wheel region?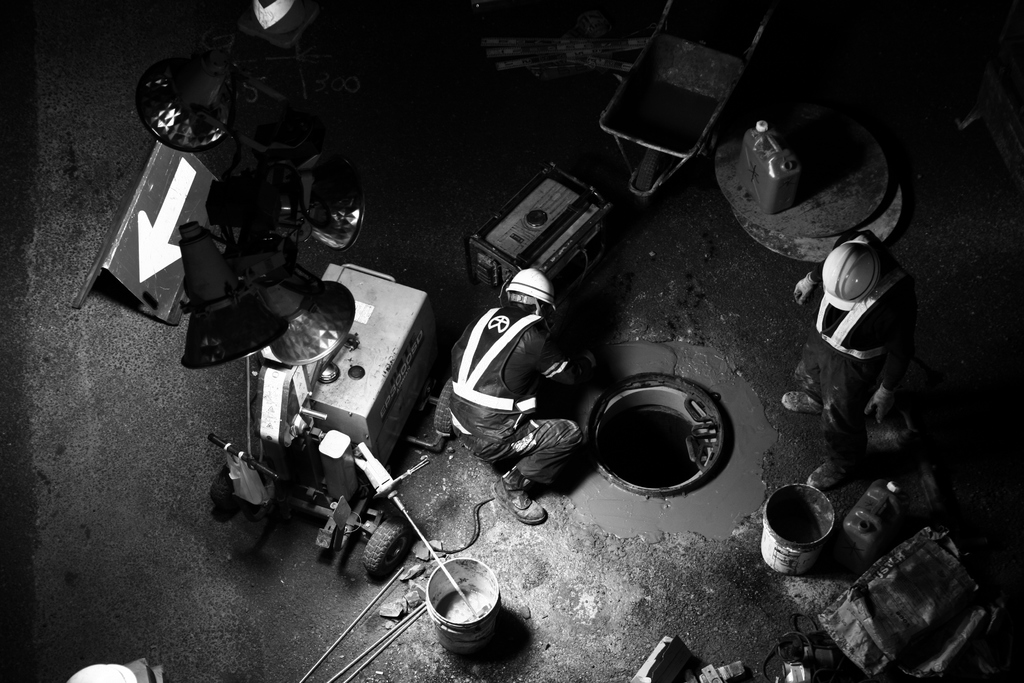
<bbox>364, 518, 414, 579</bbox>
